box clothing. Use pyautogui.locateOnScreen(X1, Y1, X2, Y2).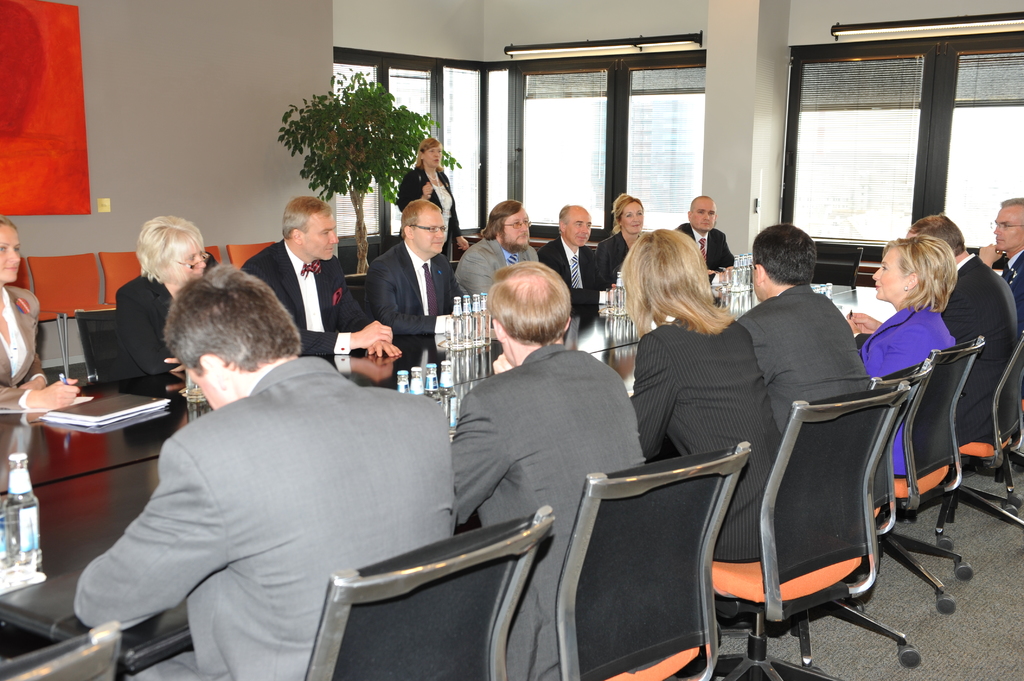
pyautogui.locateOnScreen(399, 166, 457, 241).
